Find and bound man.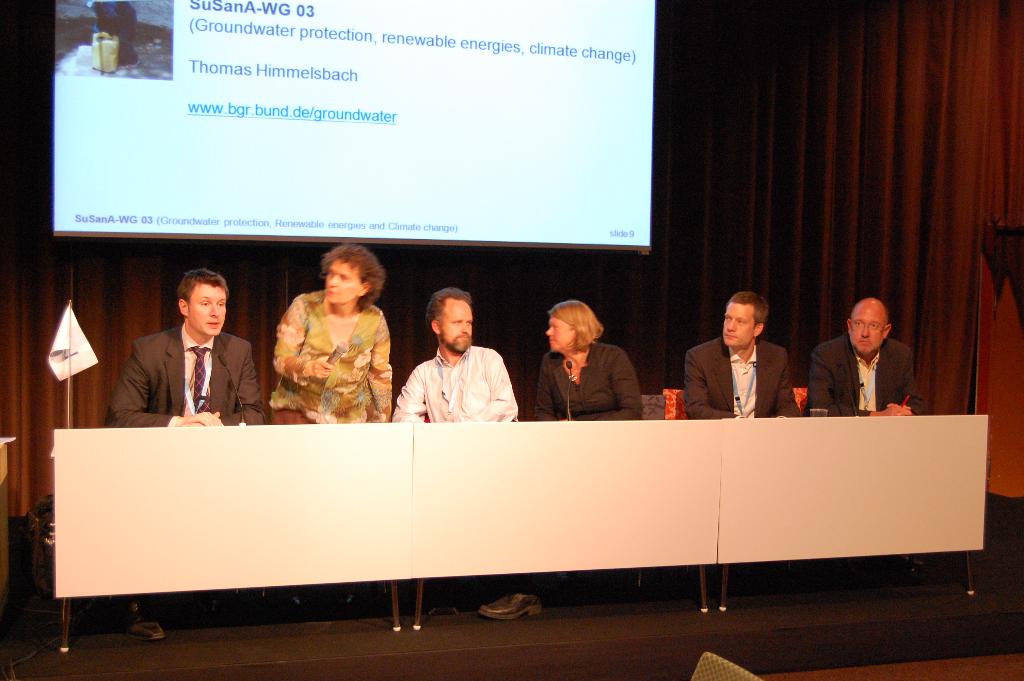
Bound: 810 297 930 415.
